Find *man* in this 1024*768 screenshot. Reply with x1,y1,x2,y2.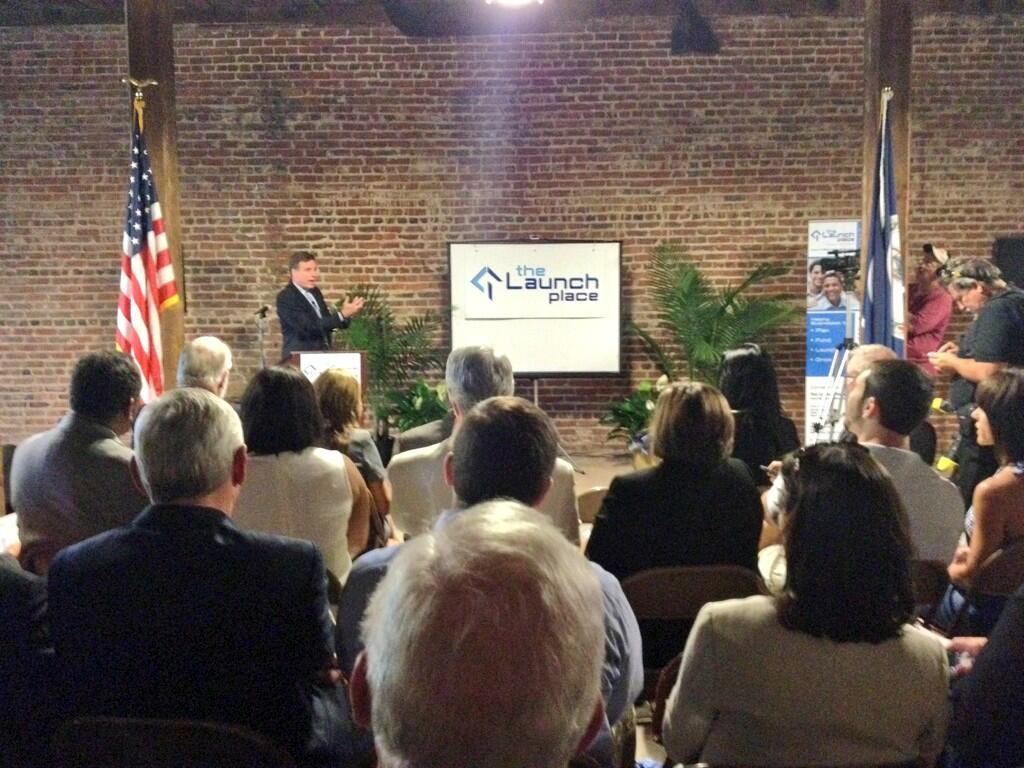
345,496,611,767.
